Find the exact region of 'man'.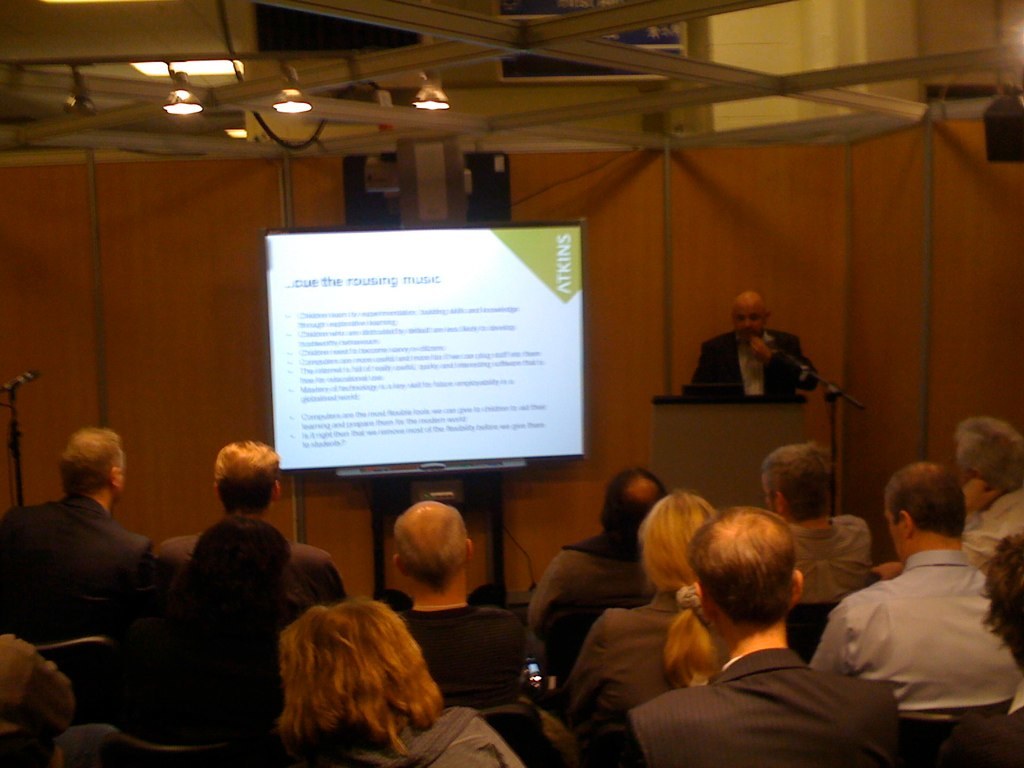
Exact region: Rect(159, 438, 344, 610).
